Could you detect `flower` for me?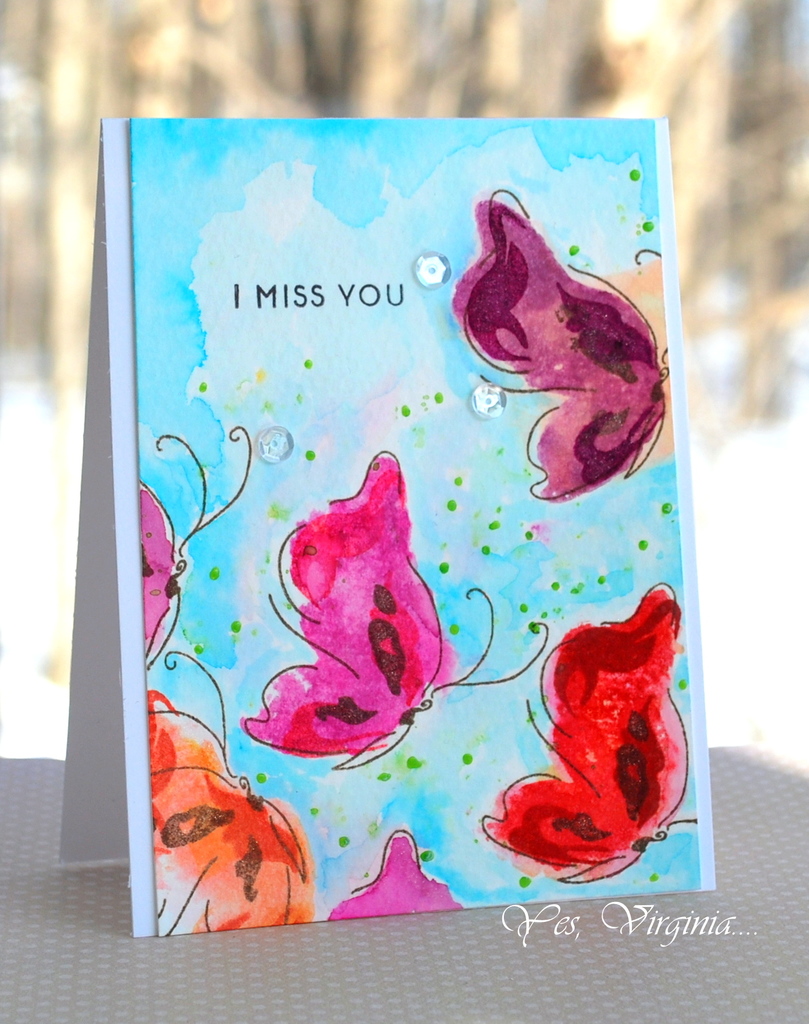
Detection result: [x1=454, y1=188, x2=665, y2=510].
